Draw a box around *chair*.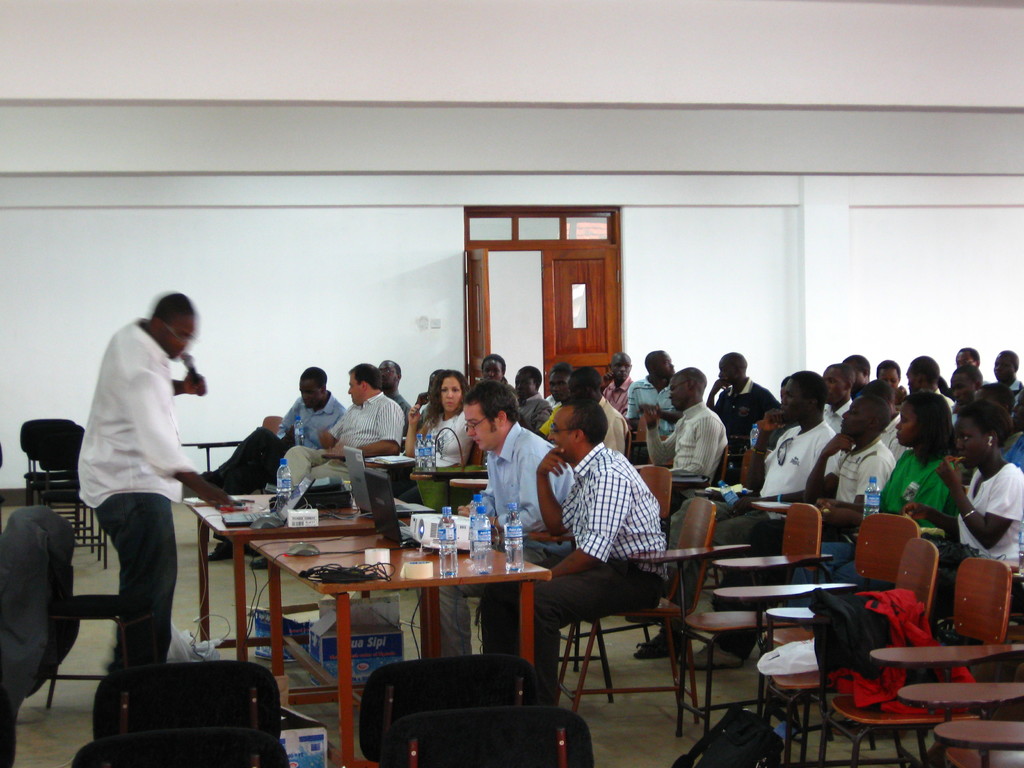
BBox(90, 662, 282, 744).
